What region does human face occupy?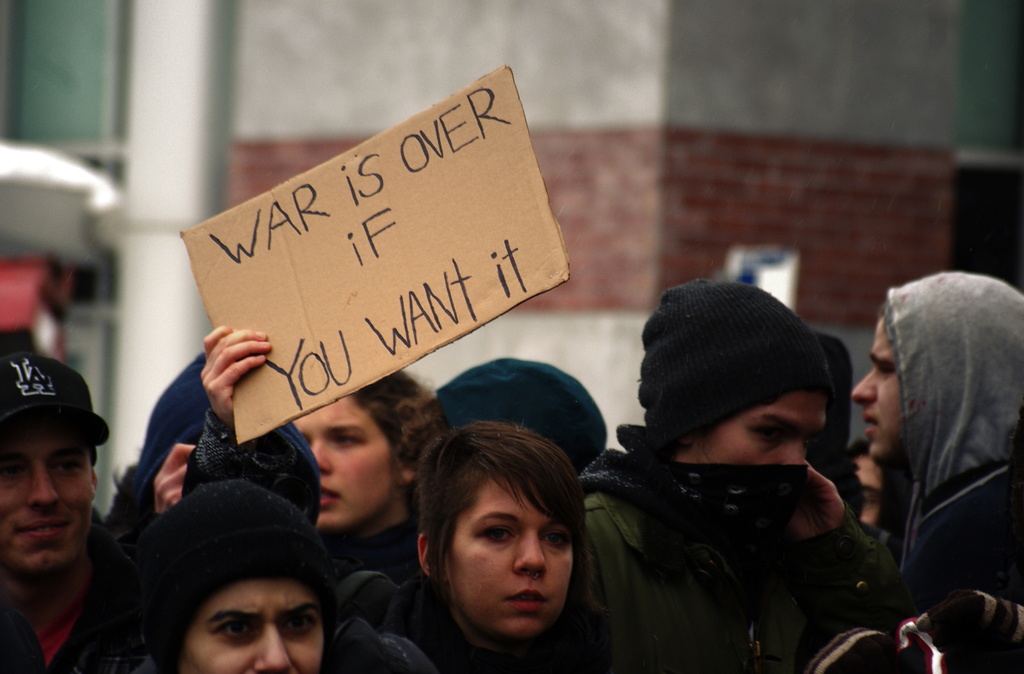
<bbox>845, 308, 901, 456</bbox>.
